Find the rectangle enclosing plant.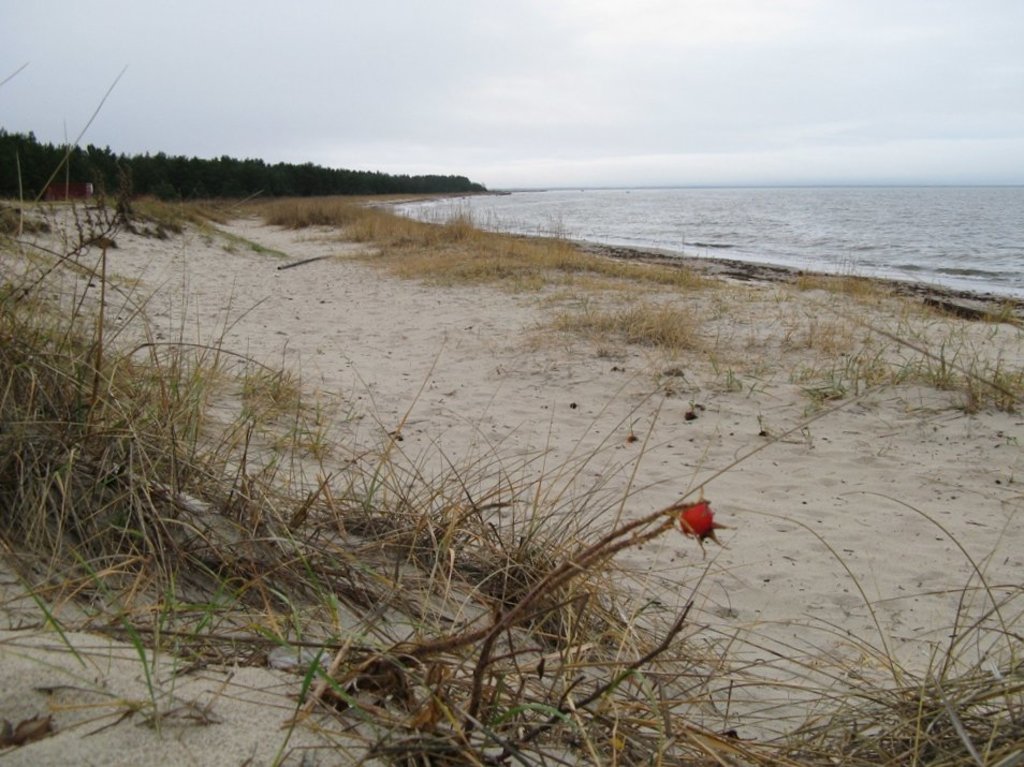
(x1=507, y1=291, x2=701, y2=362).
